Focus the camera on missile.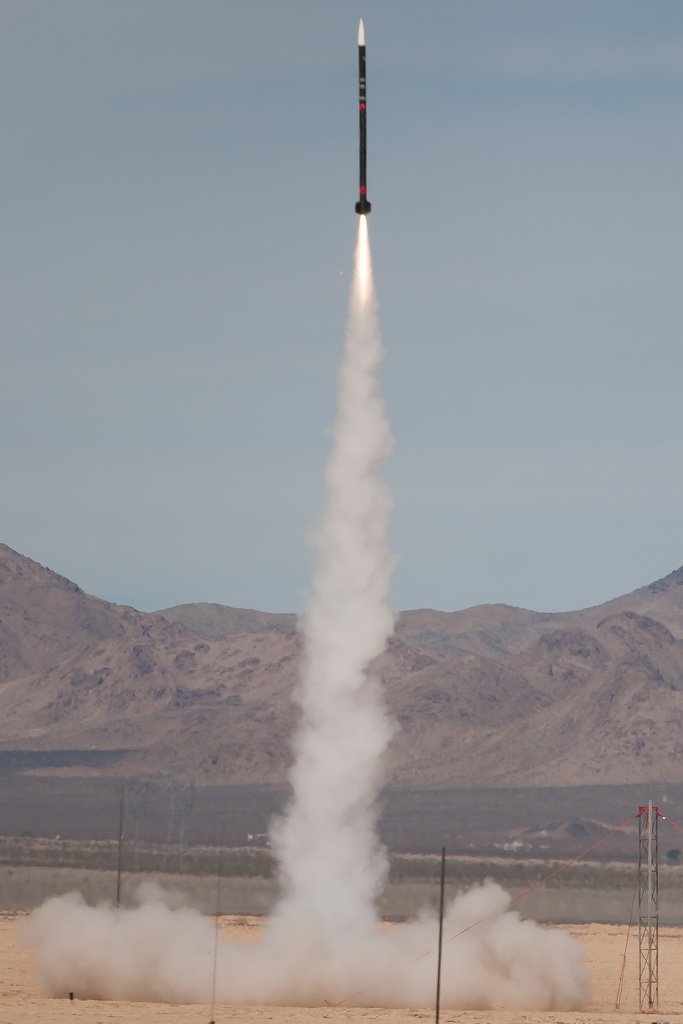
Focus region: locate(351, 15, 374, 218).
